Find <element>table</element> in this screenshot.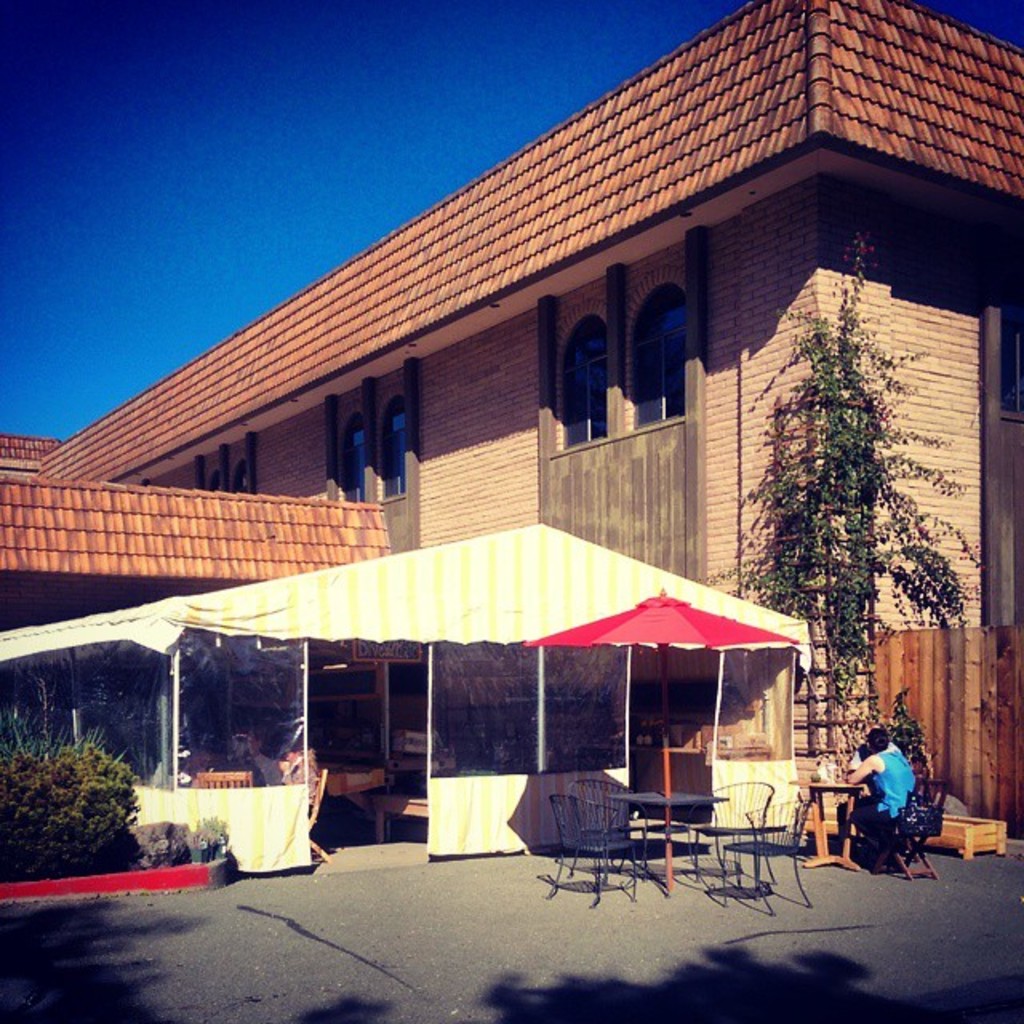
The bounding box for <element>table</element> is box=[792, 781, 864, 864].
